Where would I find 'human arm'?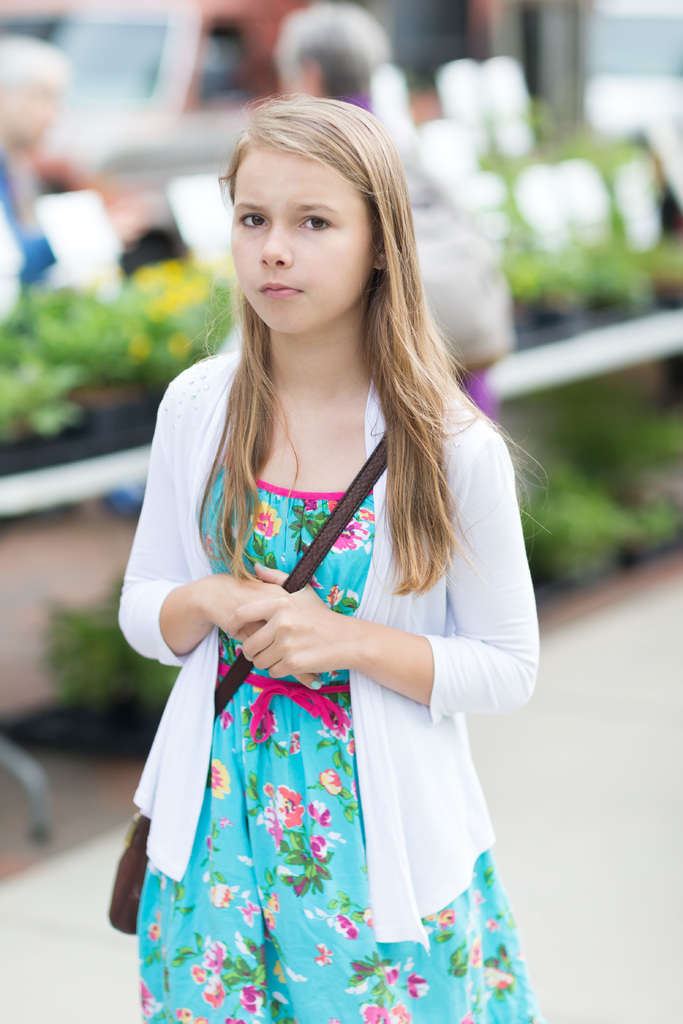
At 235, 423, 541, 723.
